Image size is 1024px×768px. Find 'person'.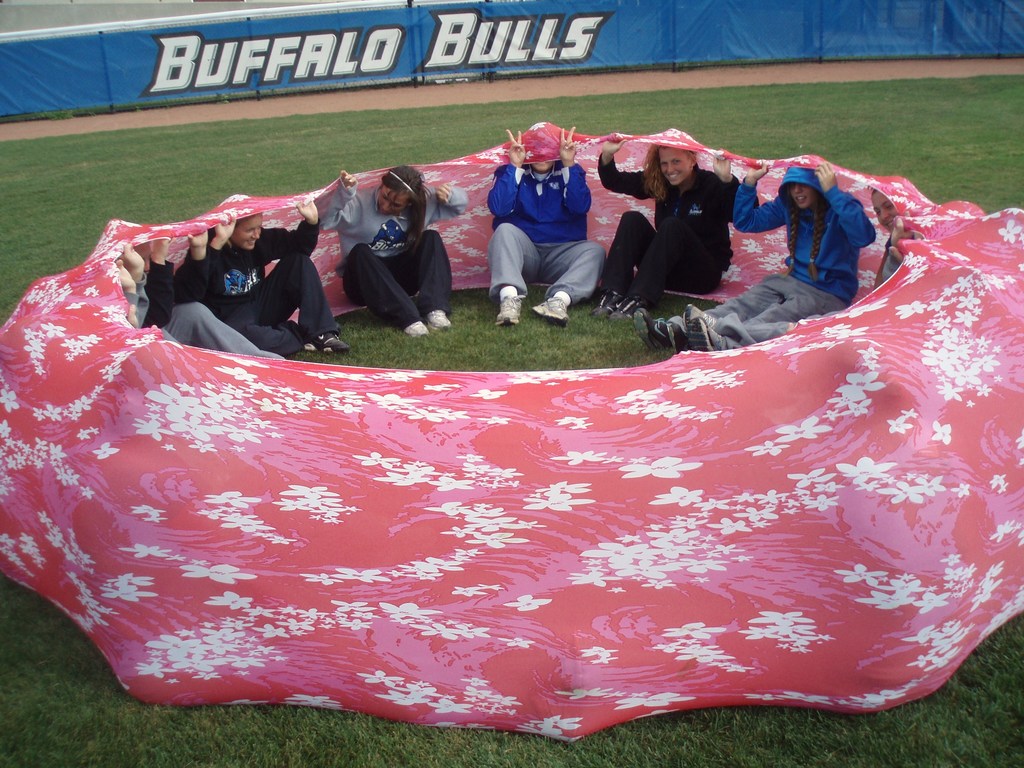
<bbox>194, 198, 340, 356</bbox>.
